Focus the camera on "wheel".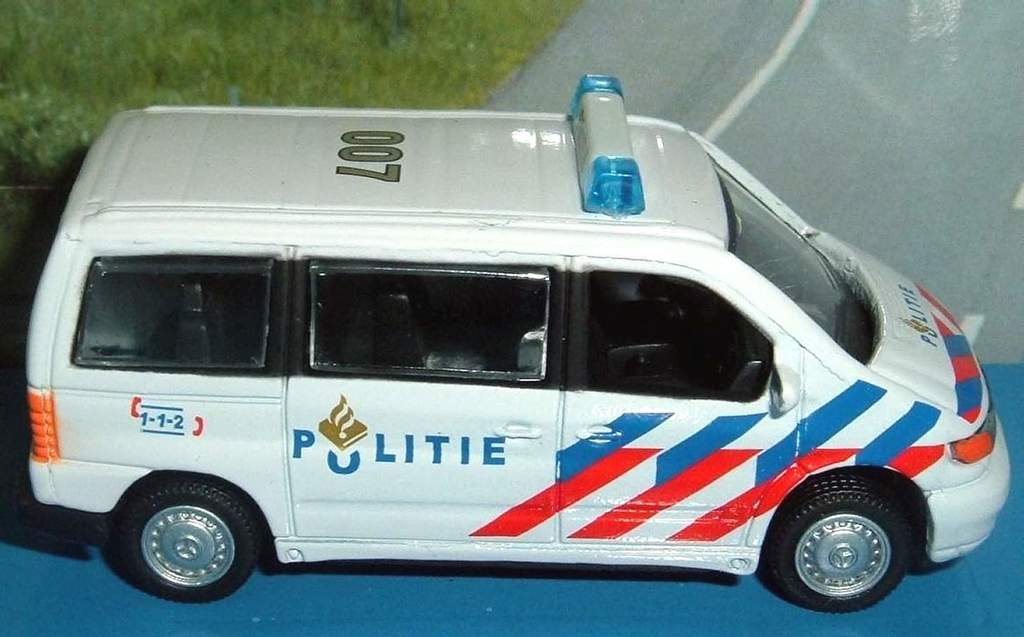
Focus region: Rect(118, 474, 266, 610).
